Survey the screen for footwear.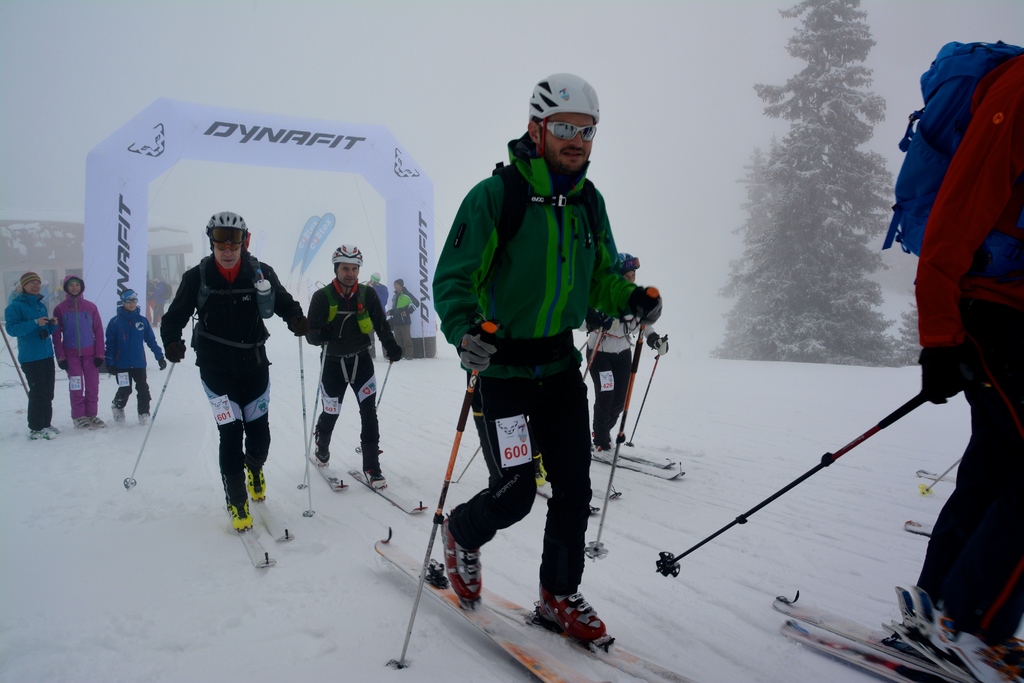
Survey found: 68,413,95,433.
